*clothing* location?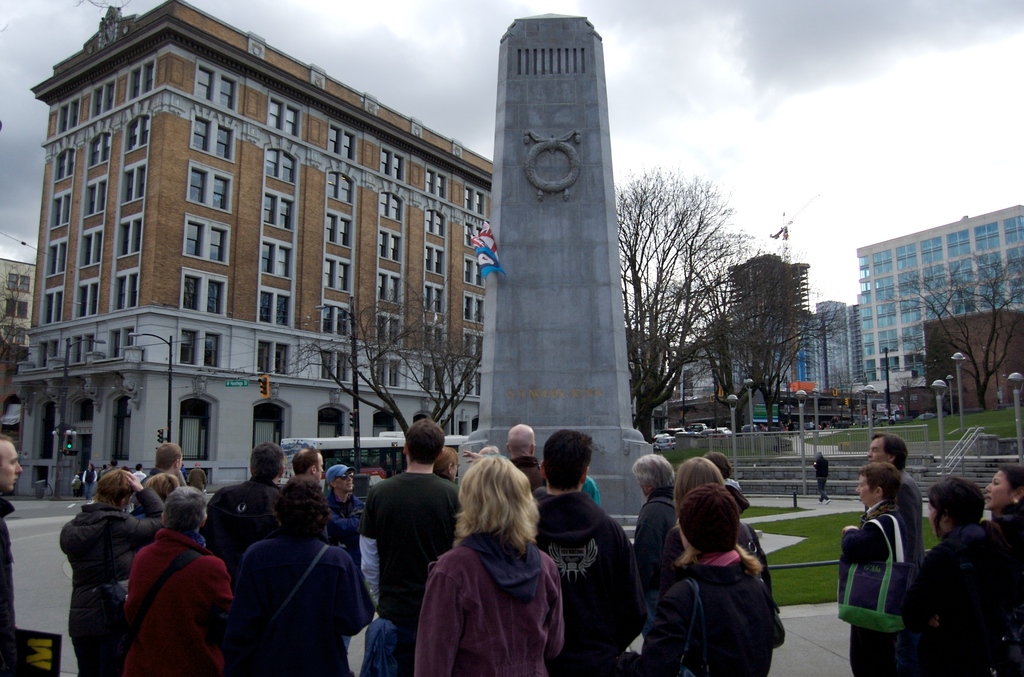
[x1=905, y1=526, x2=1006, y2=676]
